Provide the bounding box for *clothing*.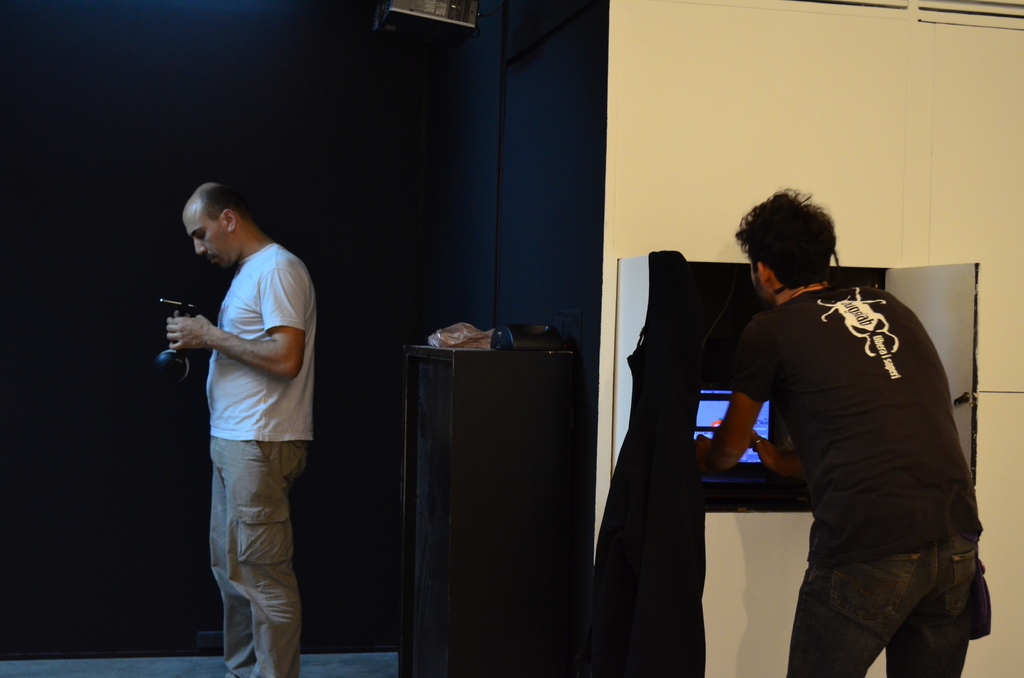
729,286,982,677.
